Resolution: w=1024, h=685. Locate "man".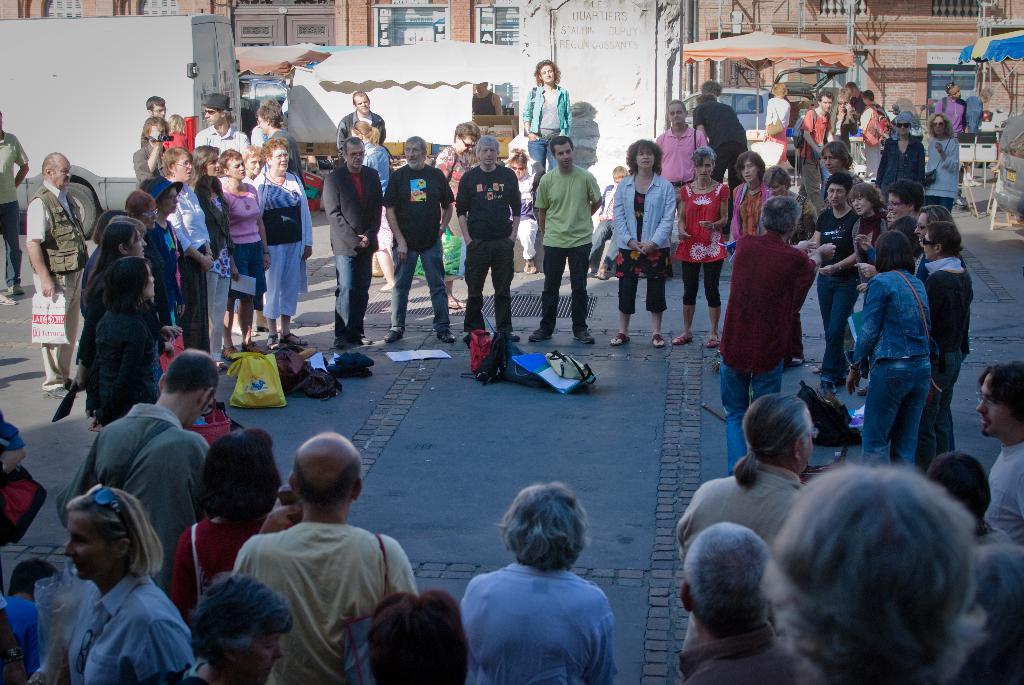
bbox=(680, 392, 818, 659).
